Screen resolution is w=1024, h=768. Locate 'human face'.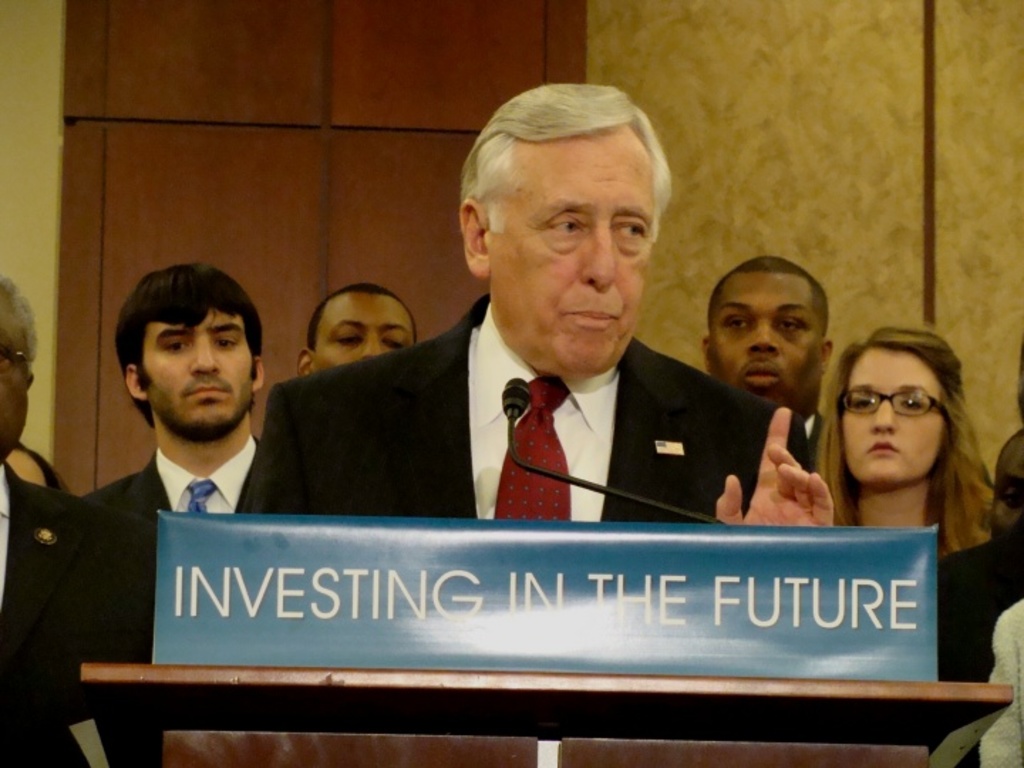
[491,121,646,367].
